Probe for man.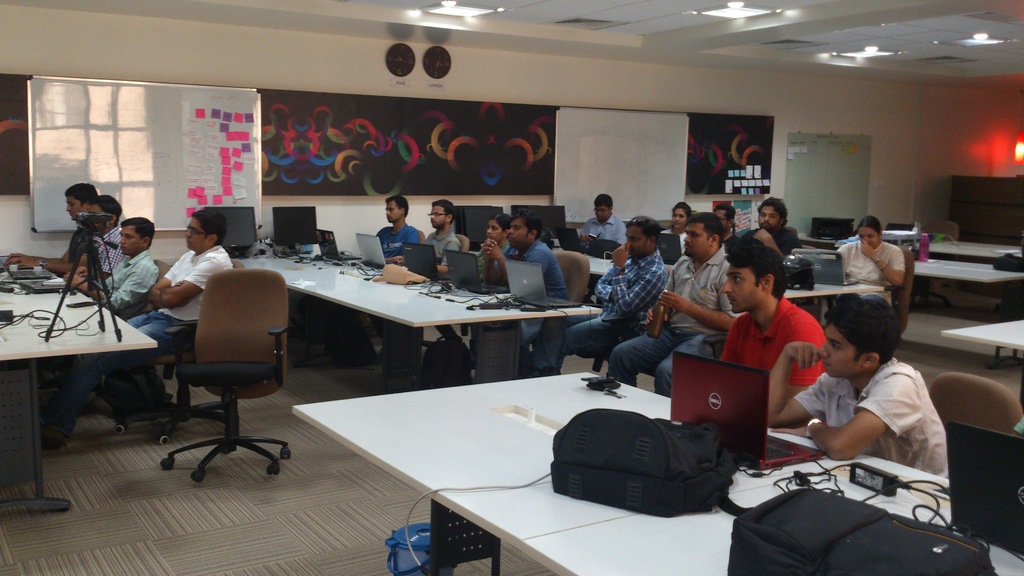
Probe result: [left=371, top=188, right=424, bottom=264].
